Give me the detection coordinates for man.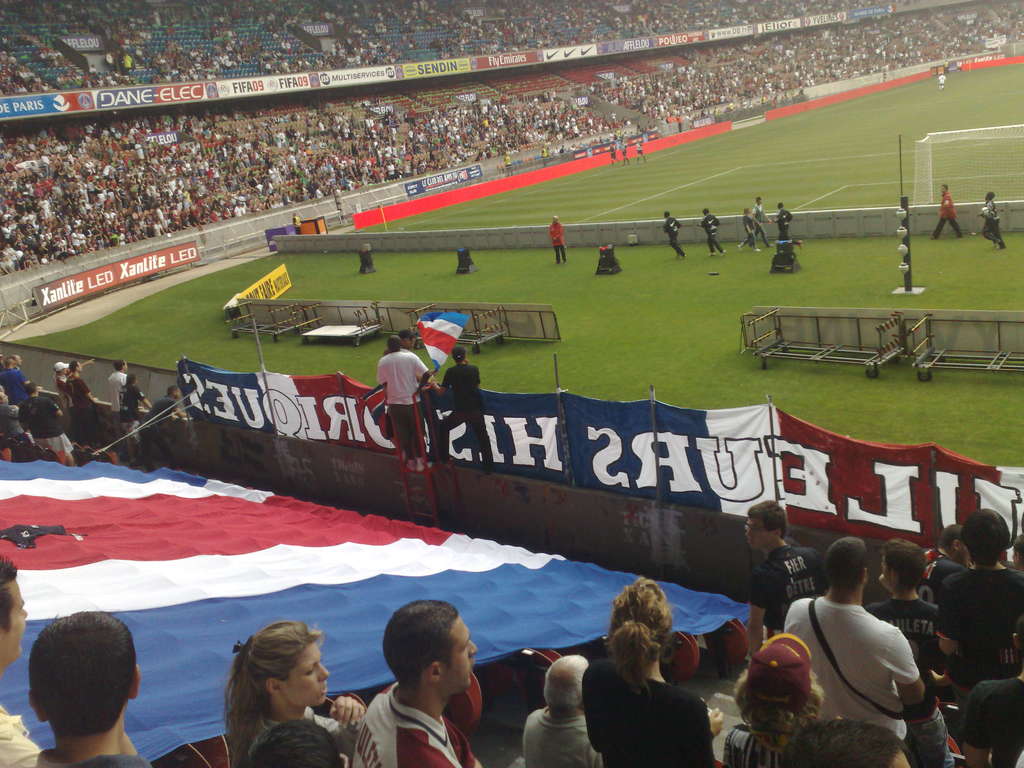
103 353 126 428.
